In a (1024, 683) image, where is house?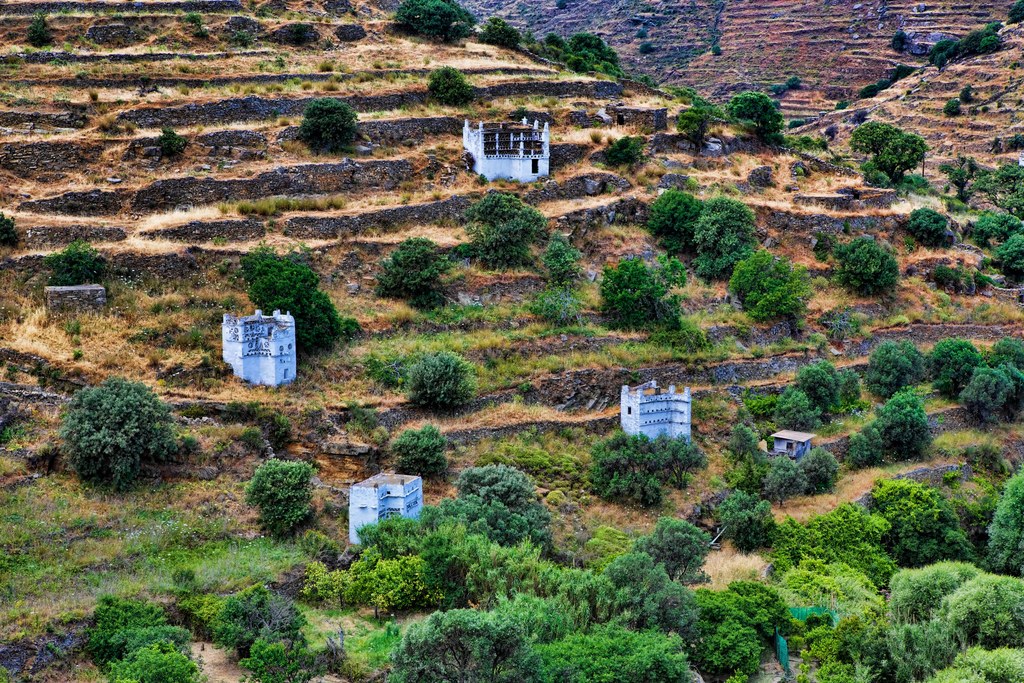
crop(460, 103, 567, 177).
